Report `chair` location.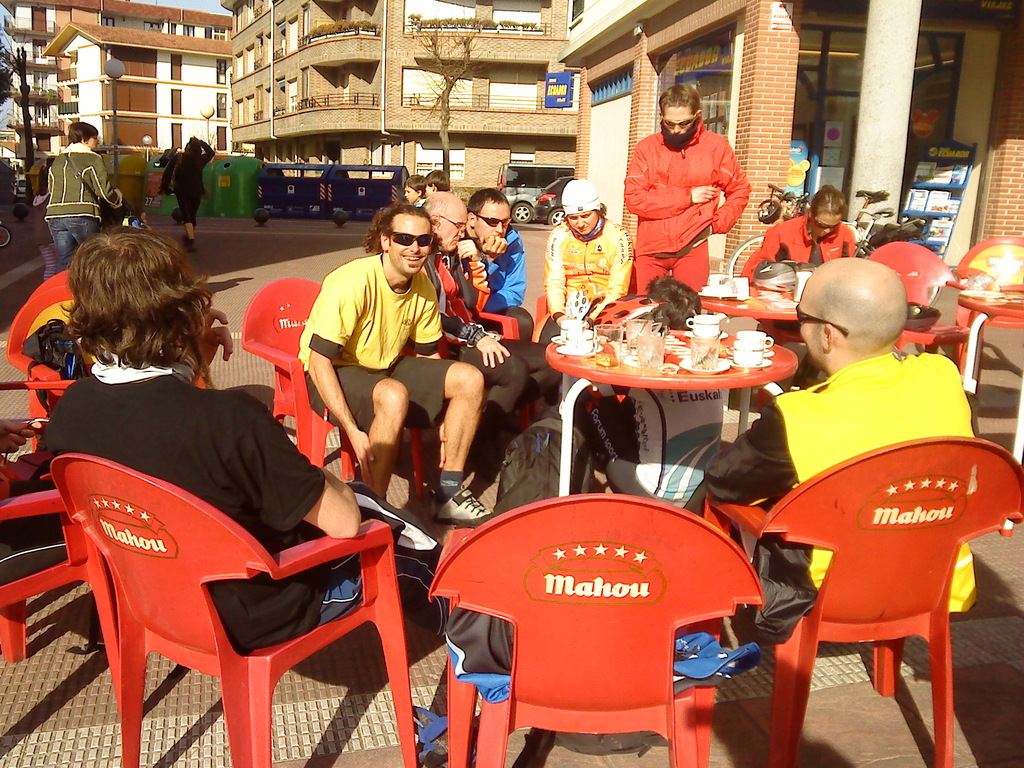
Report: bbox=[701, 422, 1023, 767].
